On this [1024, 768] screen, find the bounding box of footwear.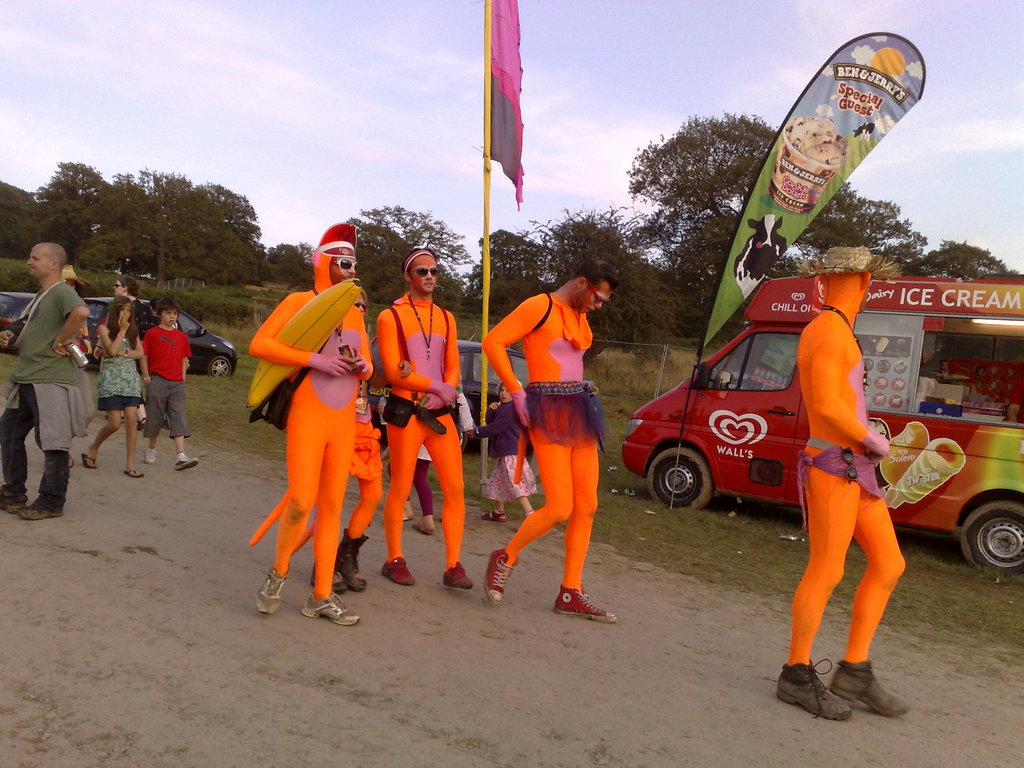
Bounding box: x1=480 y1=508 x2=508 y2=523.
